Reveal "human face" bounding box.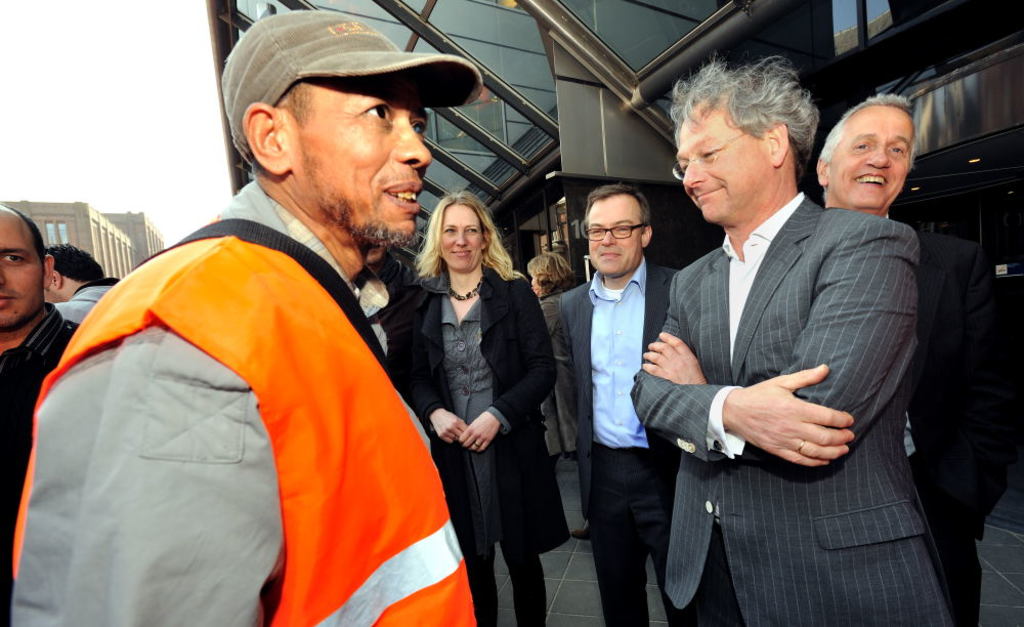
Revealed: {"left": 831, "top": 111, "right": 914, "bottom": 208}.
